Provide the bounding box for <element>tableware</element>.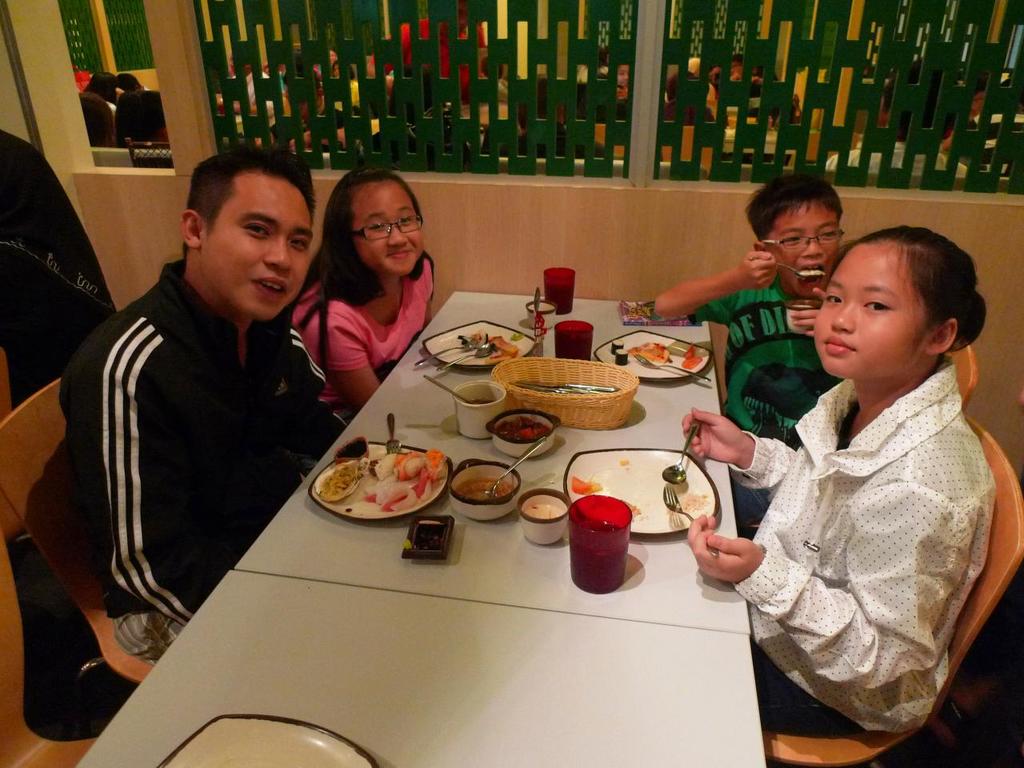
bbox=[410, 333, 478, 369].
